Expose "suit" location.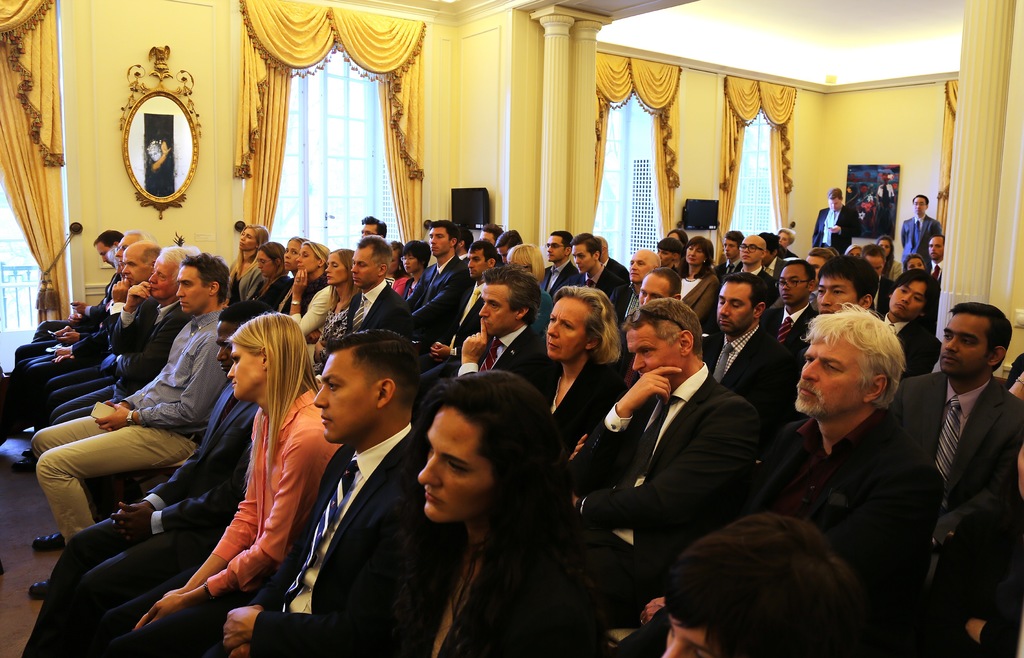
Exposed at 230/259/265/303.
